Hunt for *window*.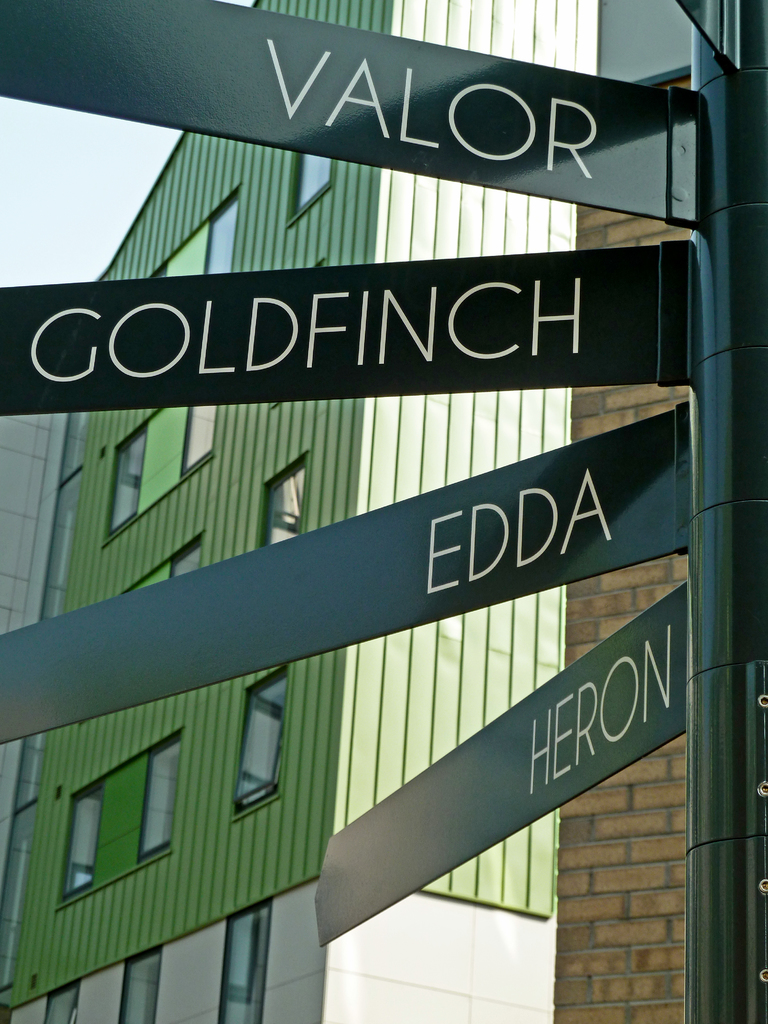
Hunted down at 203:188:247:278.
